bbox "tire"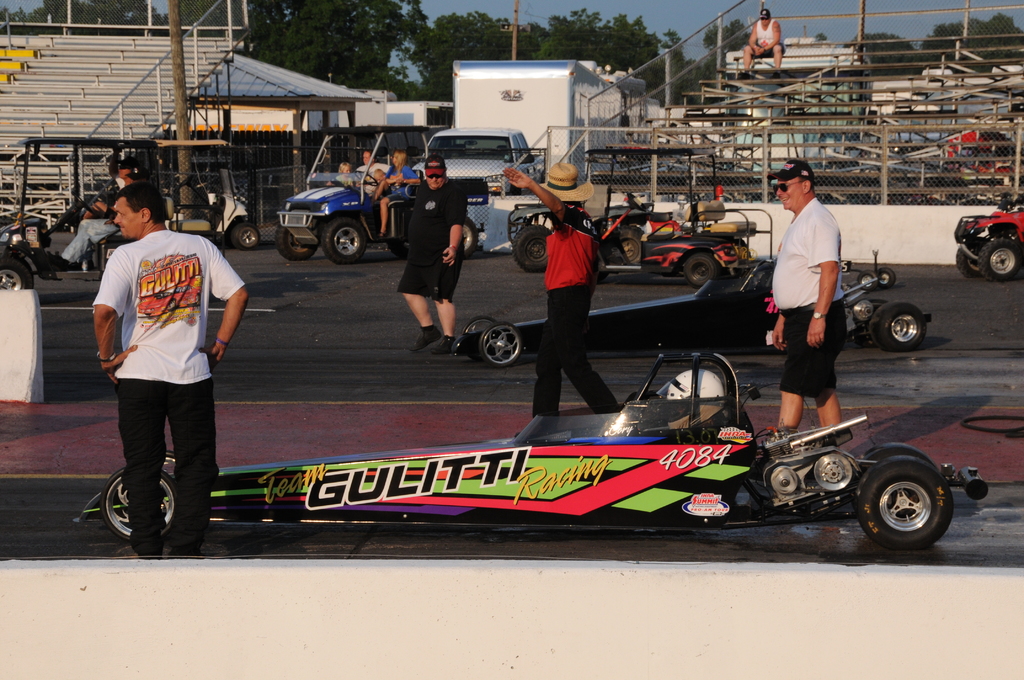
[left=620, top=226, right=643, bottom=263]
